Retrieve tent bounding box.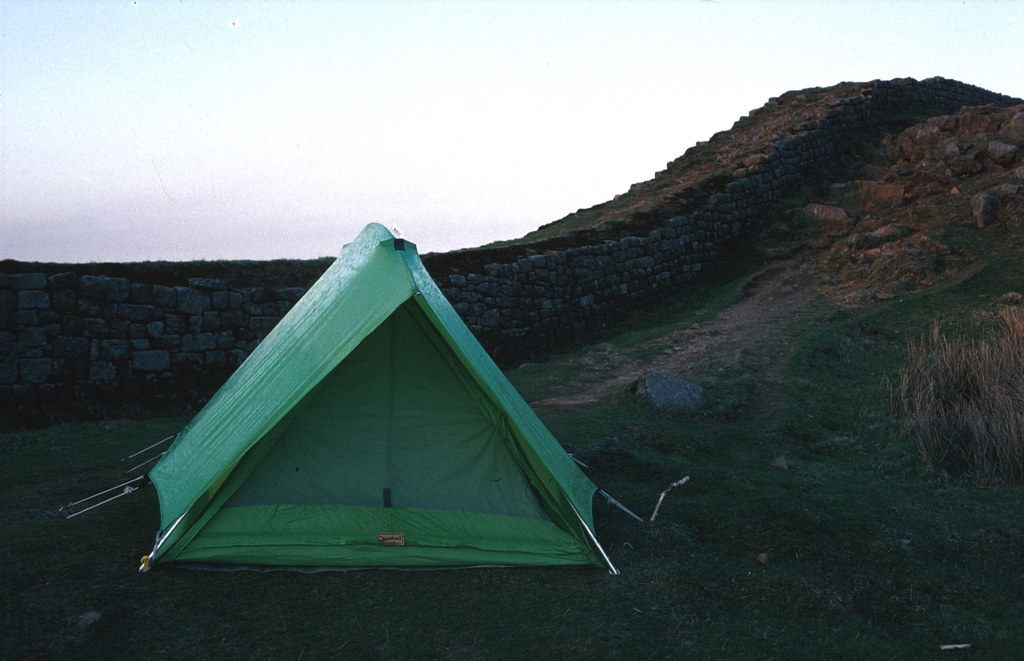
Bounding box: (x1=53, y1=214, x2=685, y2=578).
